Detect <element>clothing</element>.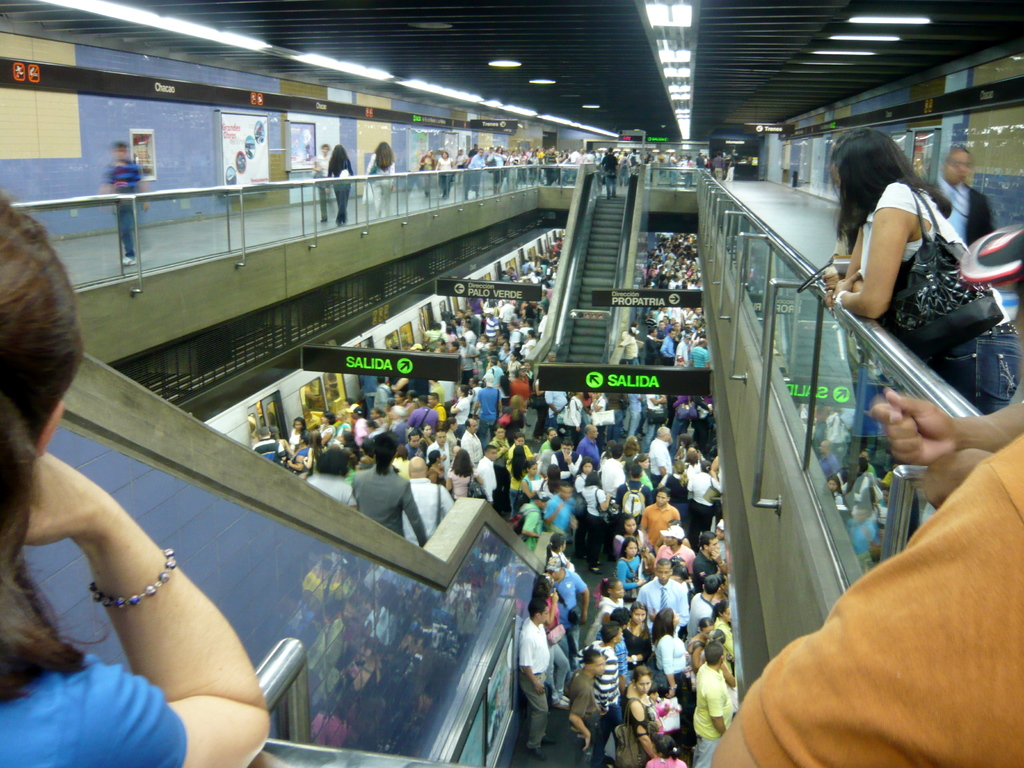
Detected at pyautogui.locateOnScreen(304, 471, 355, 503).
